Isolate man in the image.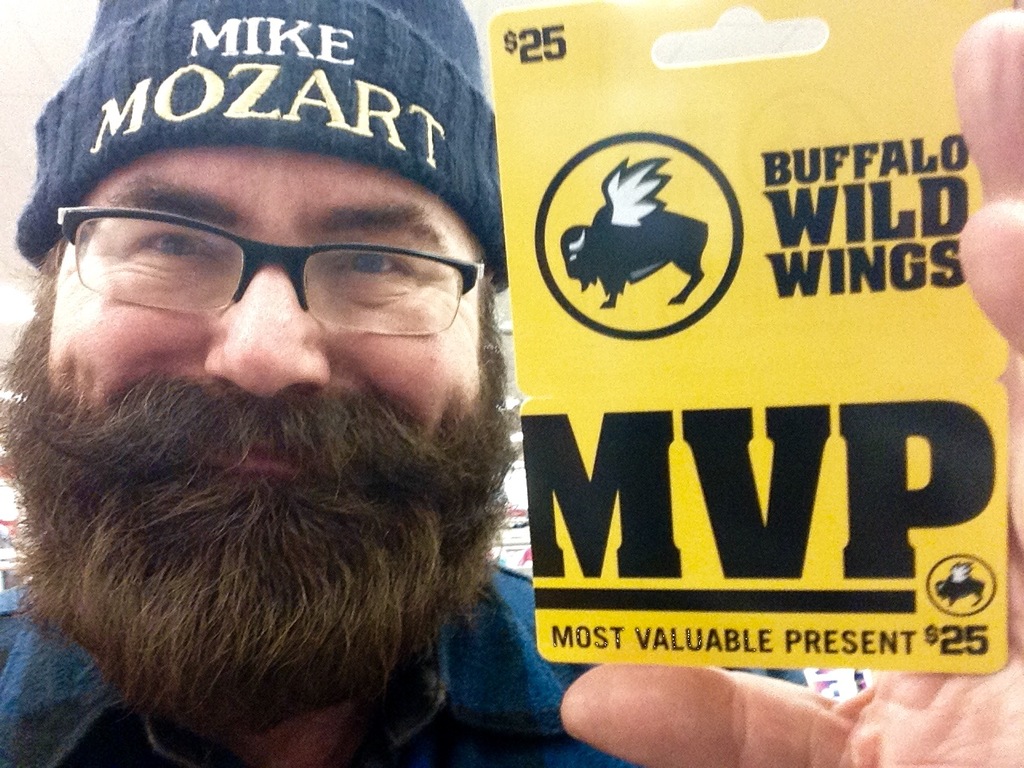
Isolated region: bbox(0, 0, 1023, 767).
